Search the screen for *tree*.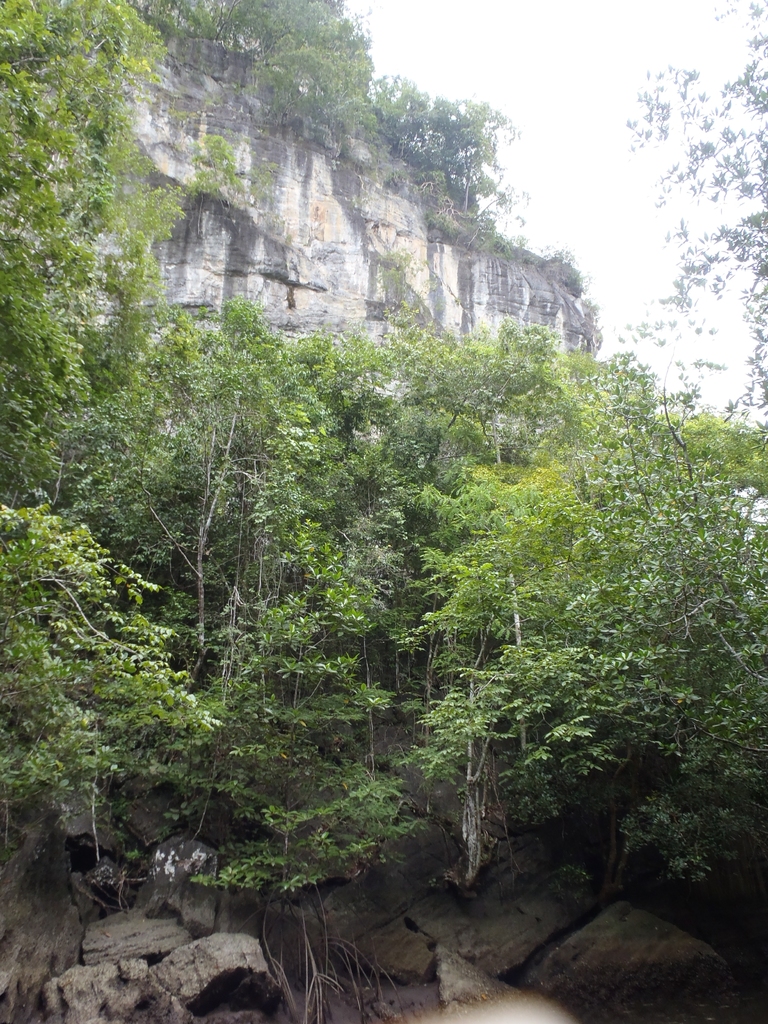
Found at 384 348 747 884.
